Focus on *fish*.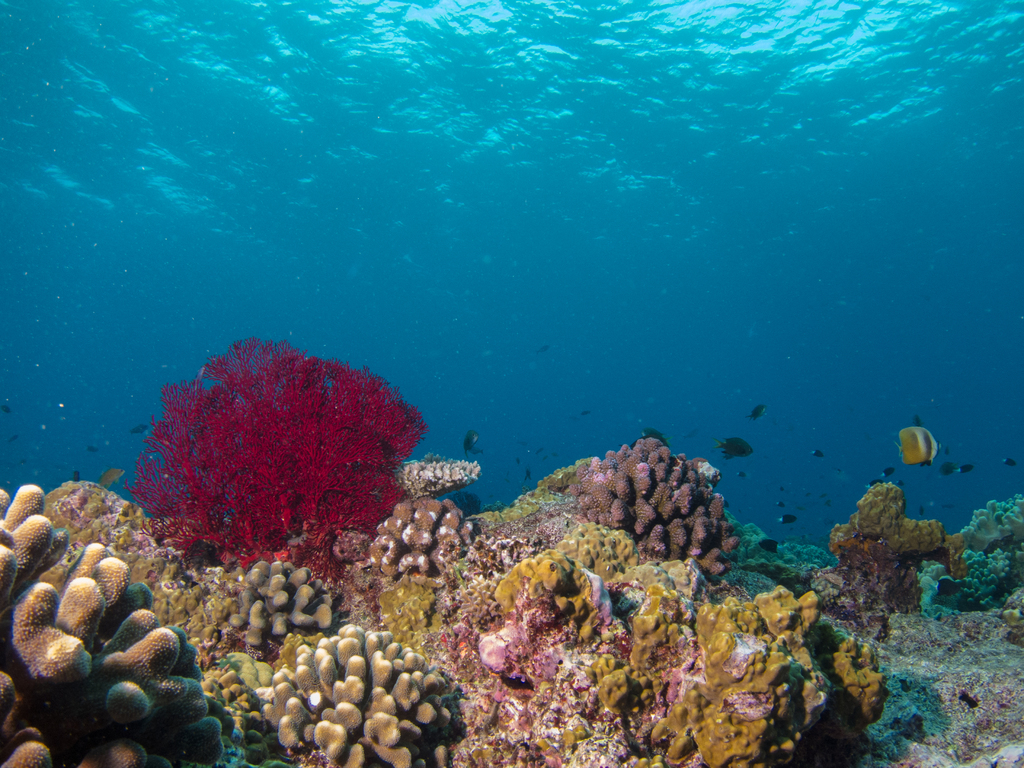
Focused at bbox=[955, 464, 972, 476].
